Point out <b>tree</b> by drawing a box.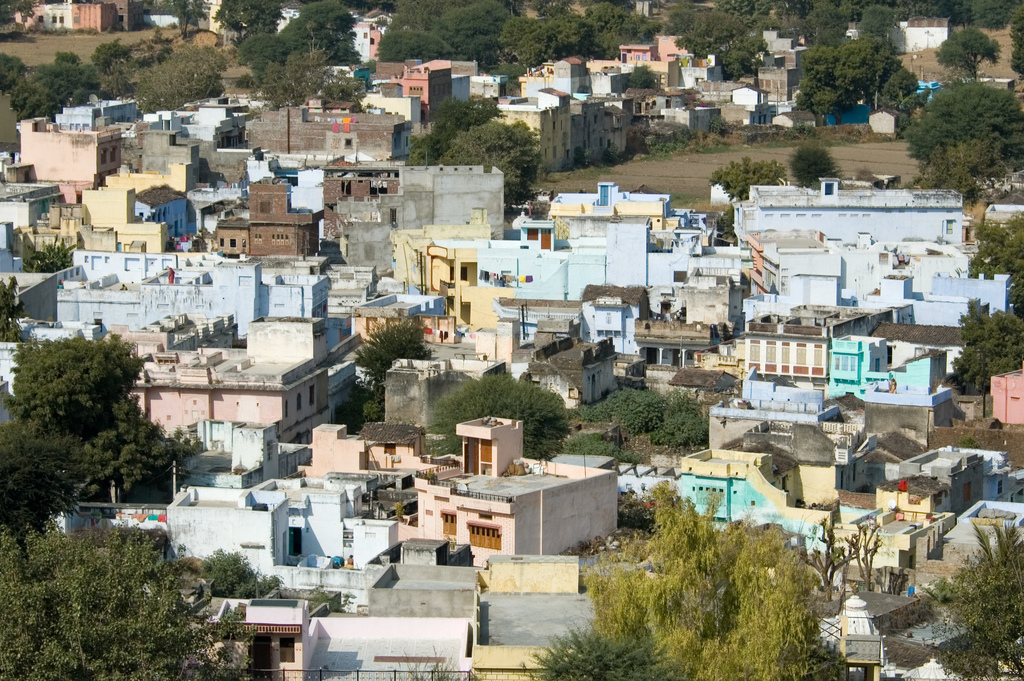
left=436, top=96, right=503, bottom=144.
